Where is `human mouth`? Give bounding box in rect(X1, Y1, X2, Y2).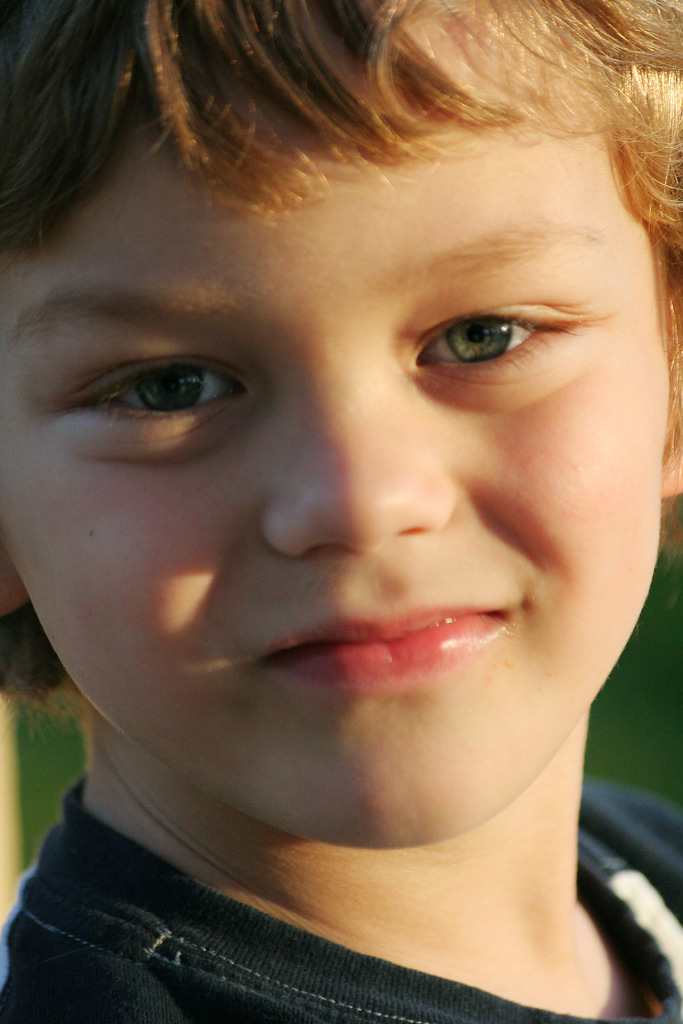
rect(292, 600, 537, 724).
